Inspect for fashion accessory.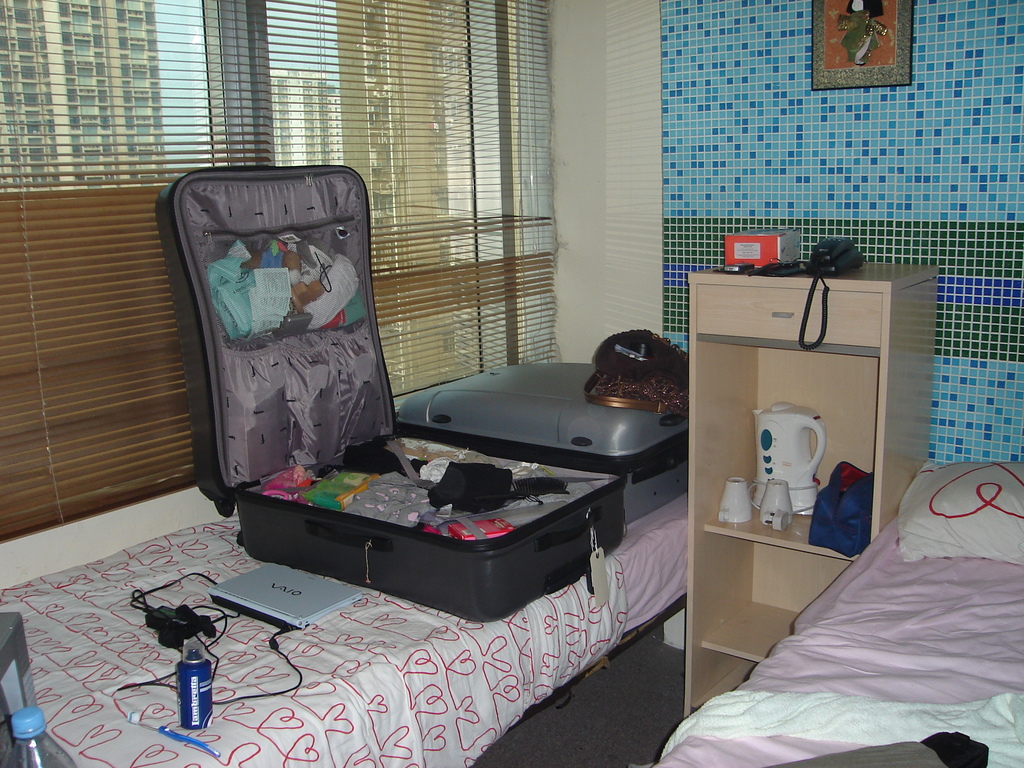
Inspection: 584/328/691/415.
